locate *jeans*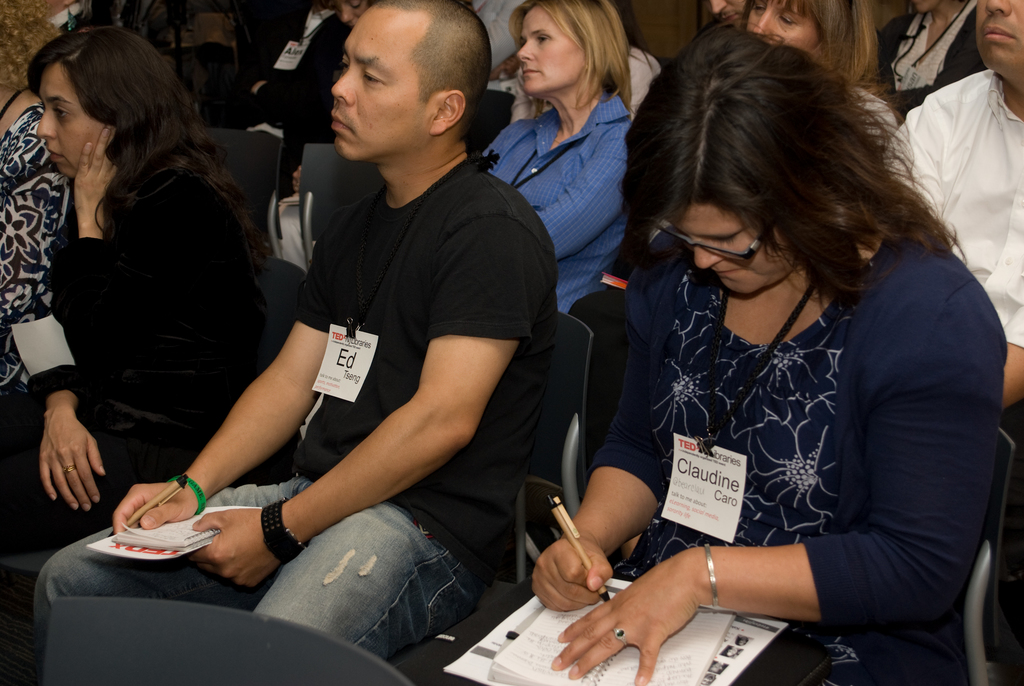
region(32, 457, 491, 669)
